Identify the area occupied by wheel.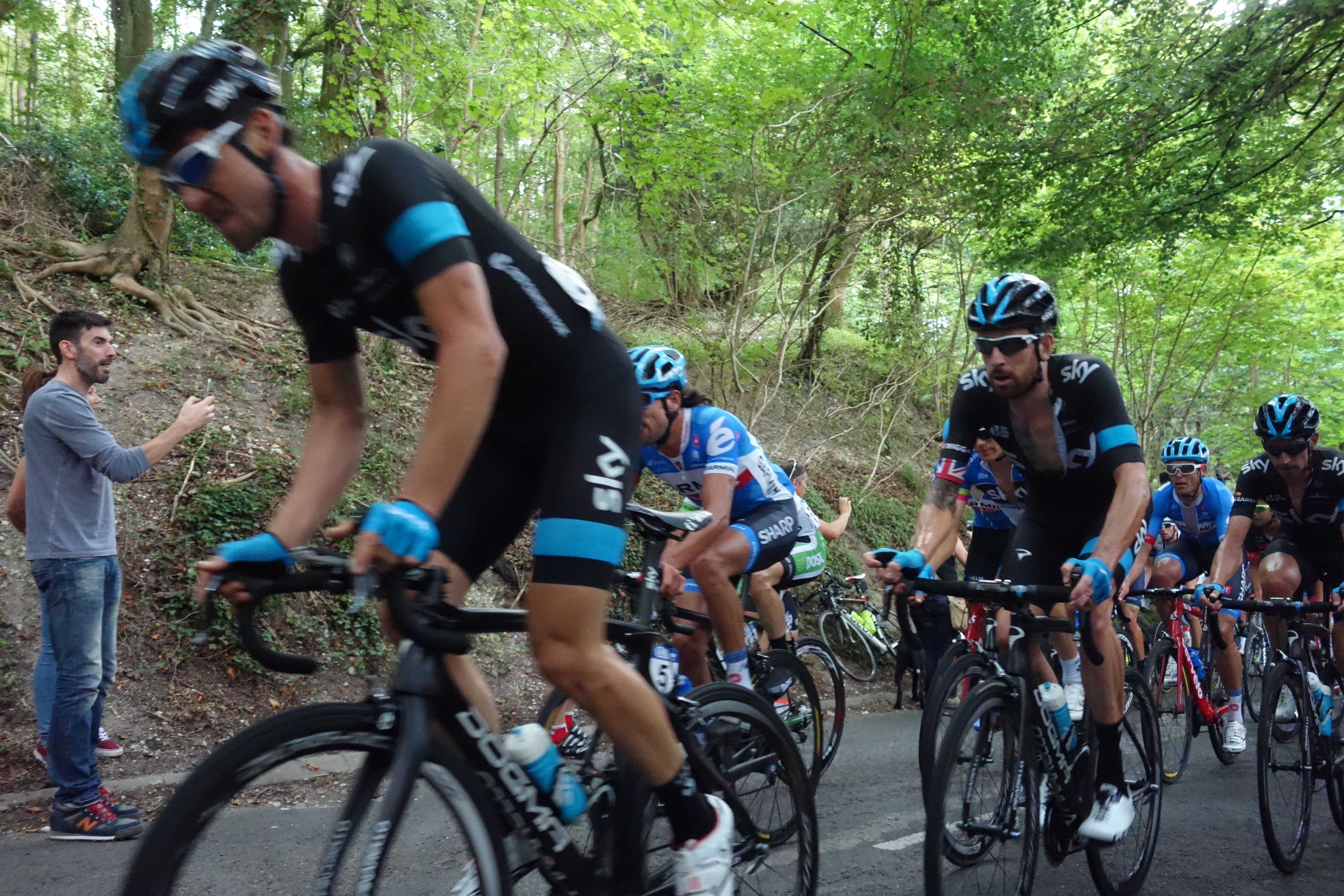
Area: x1=29 y1=173 x2=124 y2=220.
